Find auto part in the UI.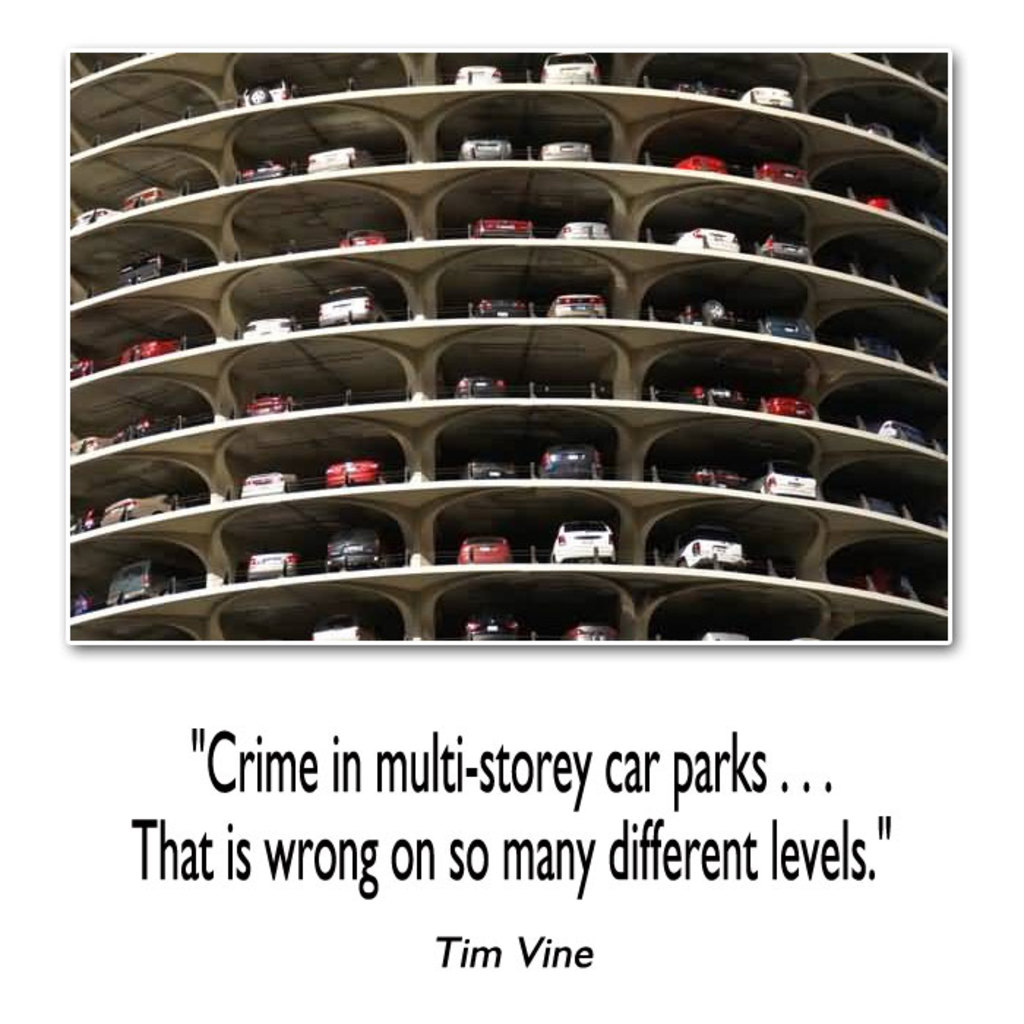
UI element at box=[458, 66, 506, 85].
